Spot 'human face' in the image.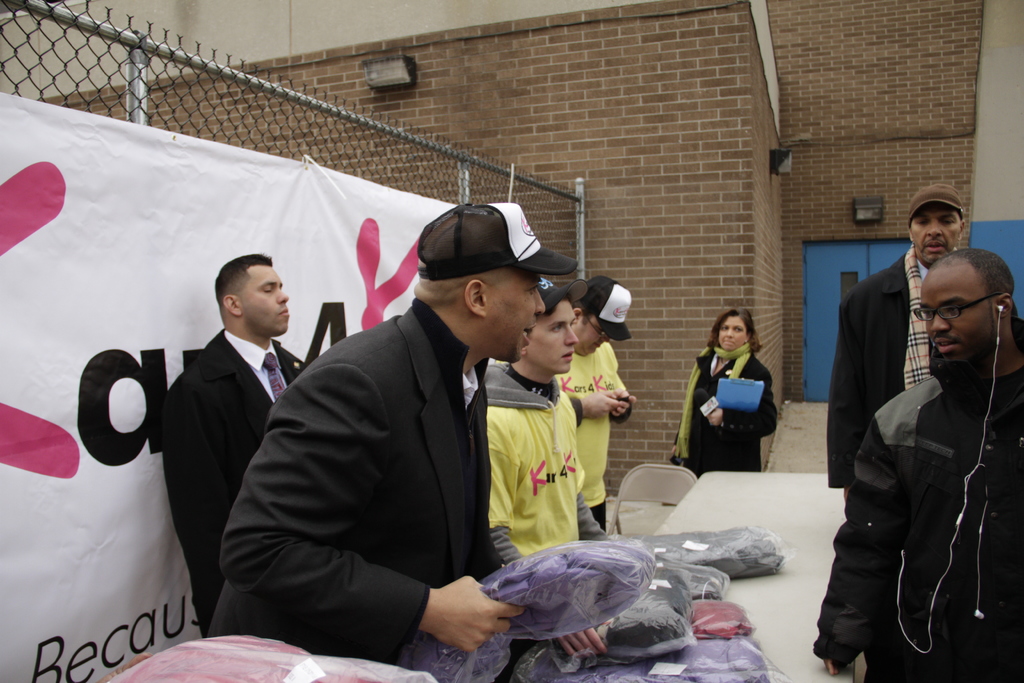
'human face' found at (x1=488, y1=281, x2=547, y2=357).
